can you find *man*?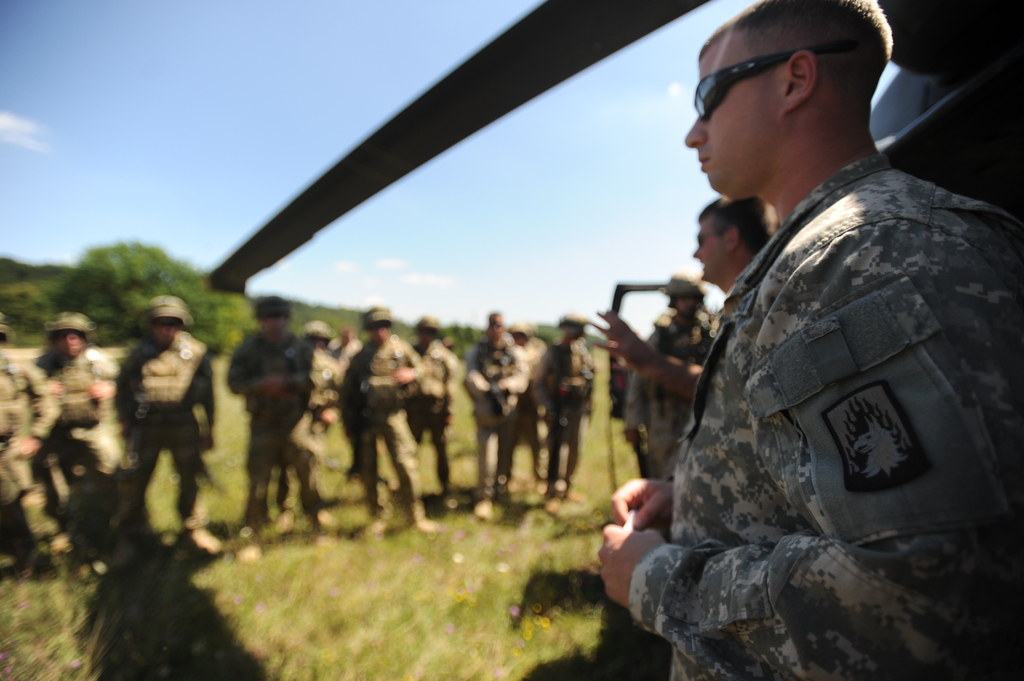
Yes, bounding box: select_region(19, 307, 132, 562).
